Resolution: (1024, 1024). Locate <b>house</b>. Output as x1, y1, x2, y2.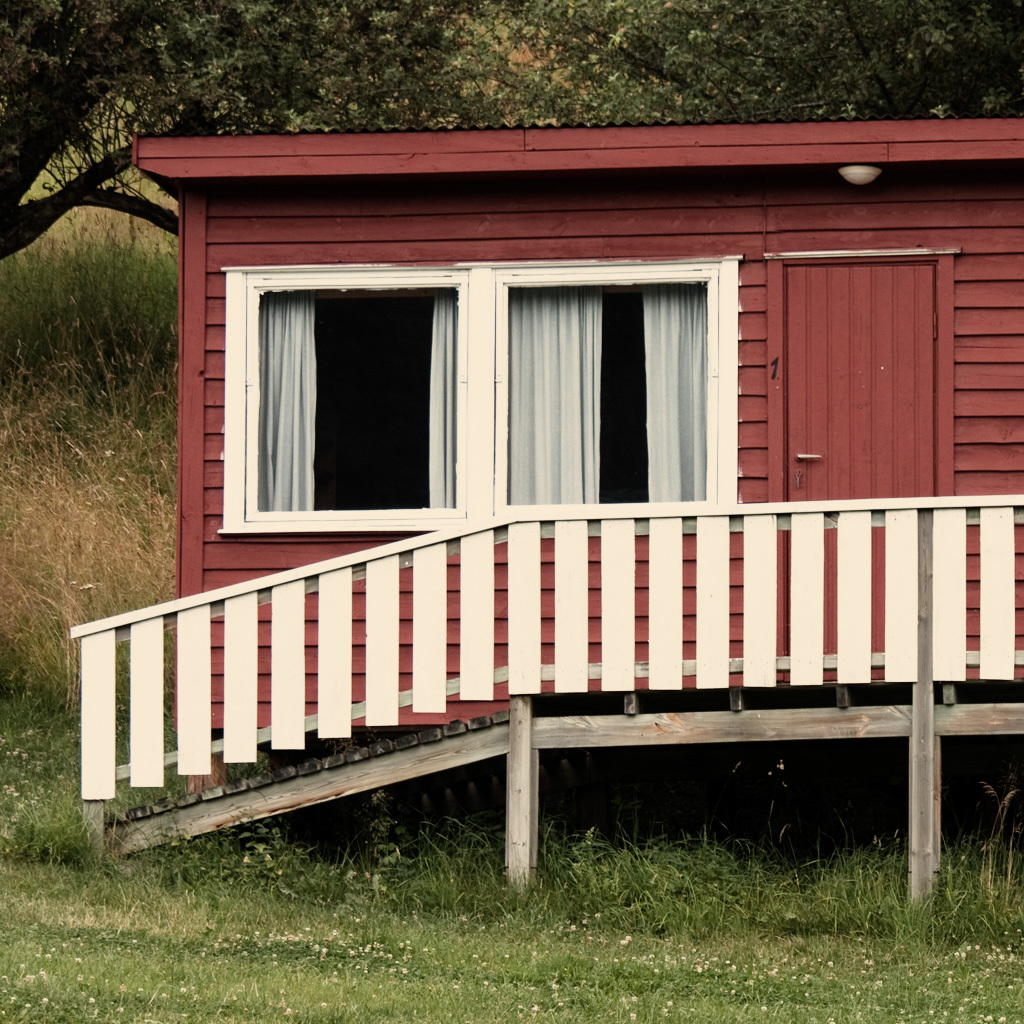
97, 63, 1023, 888.
